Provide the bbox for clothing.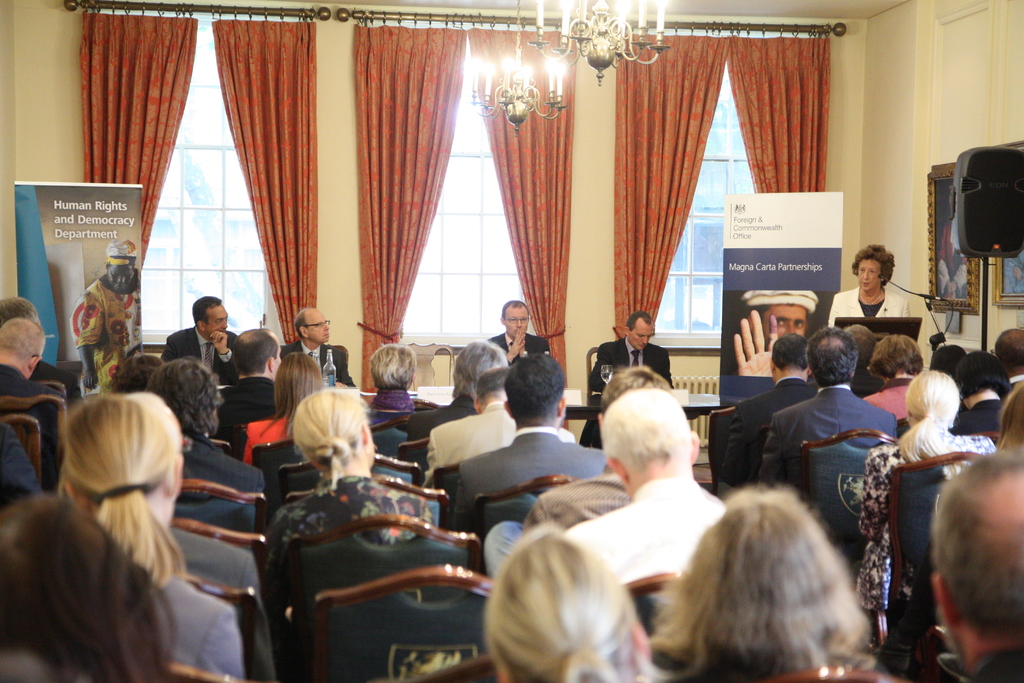
163,521,279,682.
